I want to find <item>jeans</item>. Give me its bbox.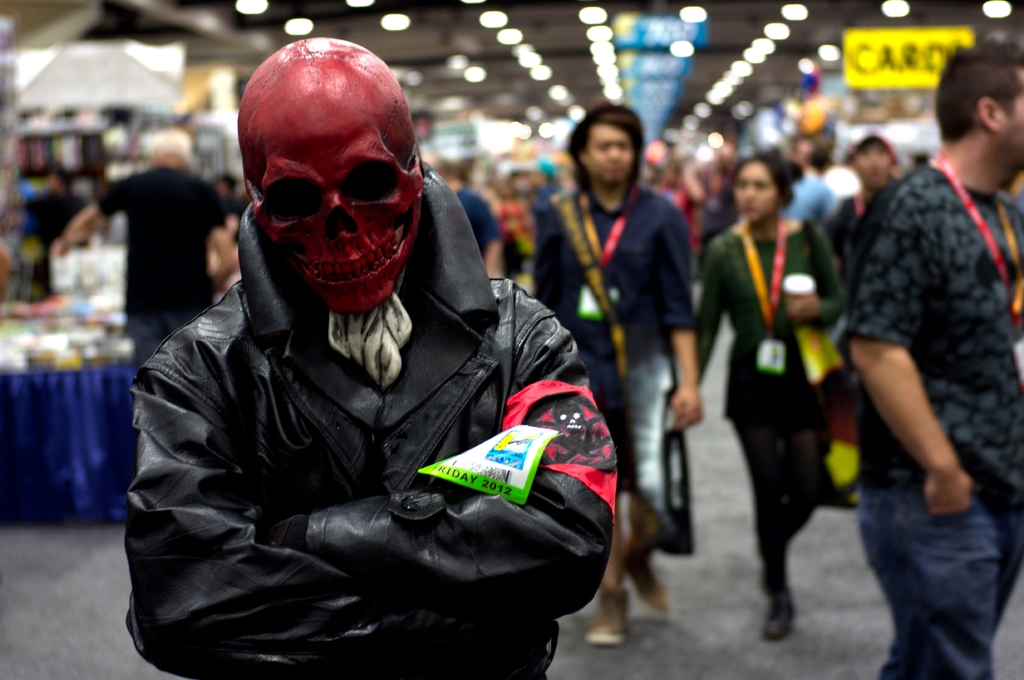
crop(863, 468, 1005, 679).
